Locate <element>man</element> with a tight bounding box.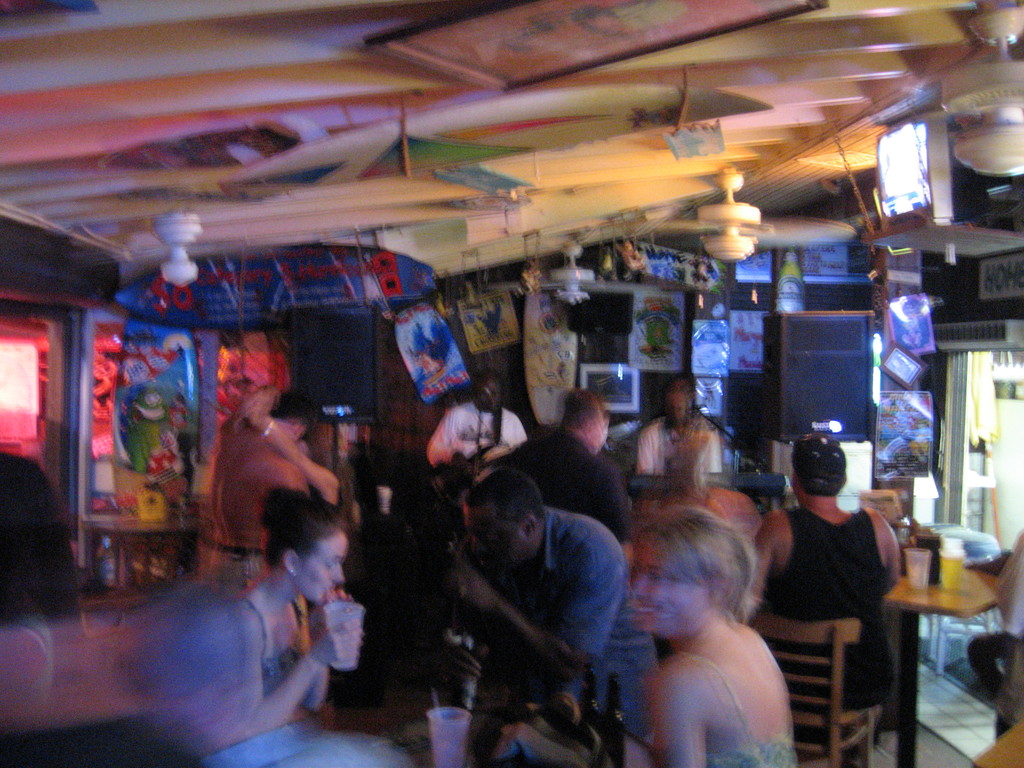
422/369/523/645.
